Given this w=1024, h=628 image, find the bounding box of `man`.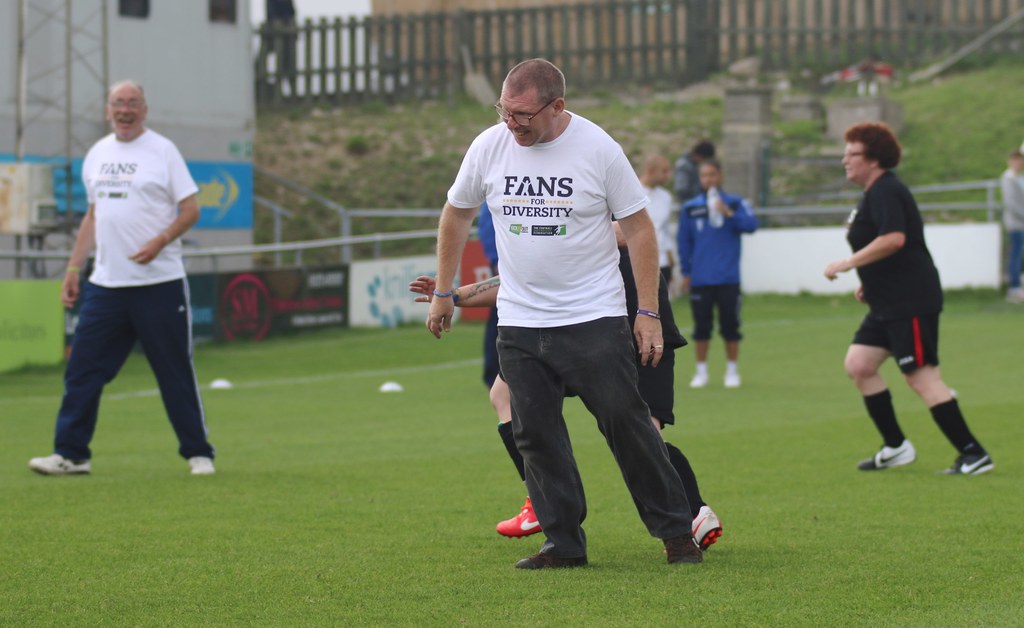
[428, 60, 705, 572].
